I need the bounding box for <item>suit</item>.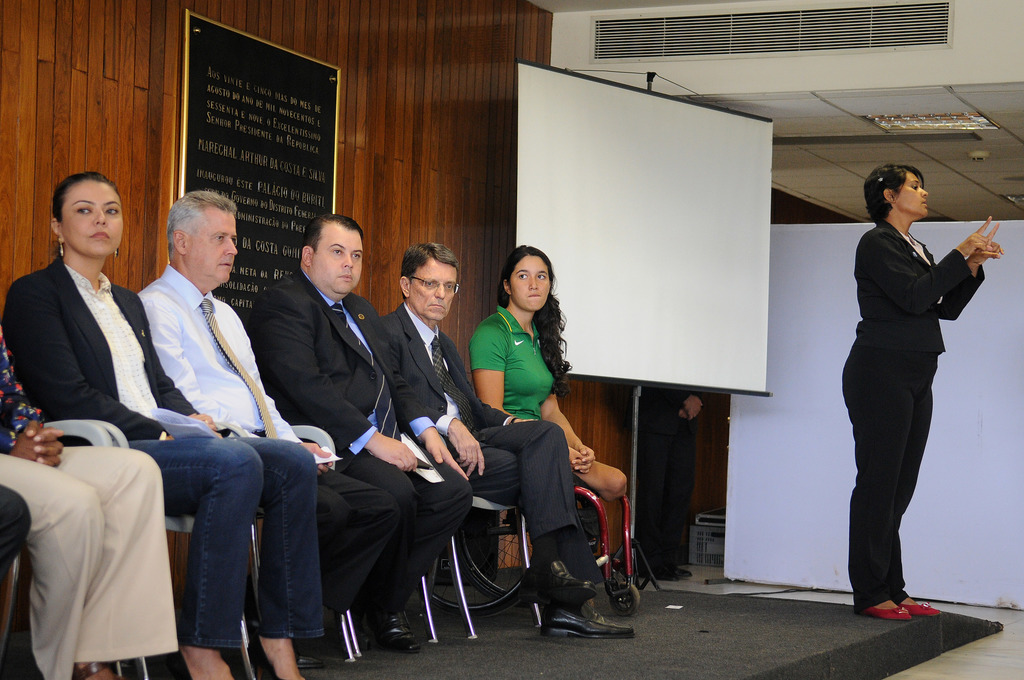
Here it is: (left=379, top=303, right=605, bottom=604).
